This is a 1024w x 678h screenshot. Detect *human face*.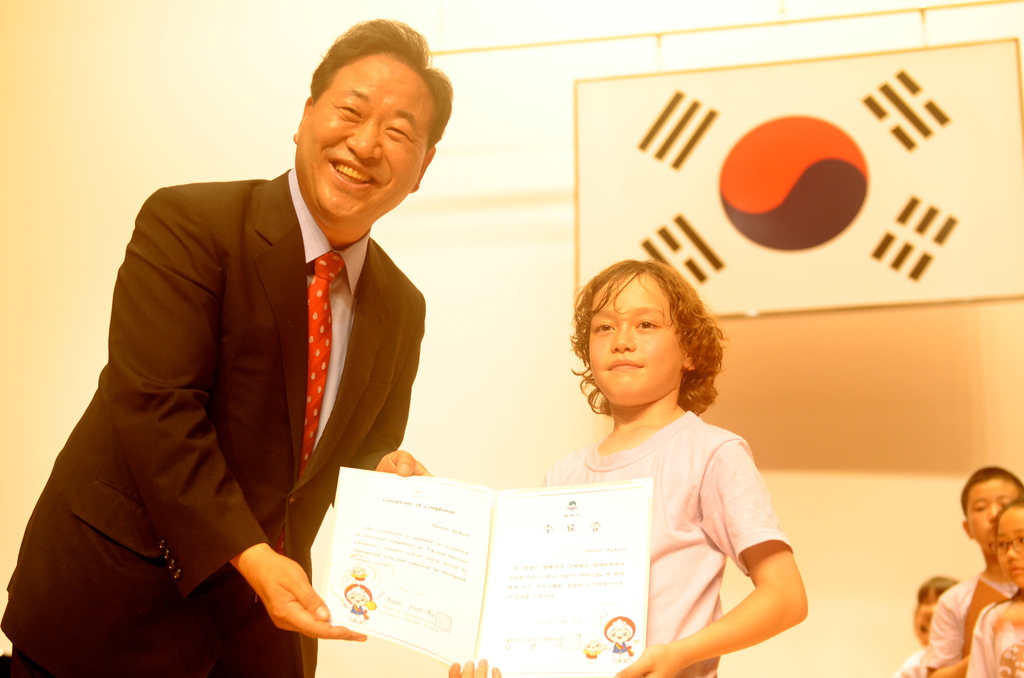
<region>991, 501, 1023, 587</region>.
